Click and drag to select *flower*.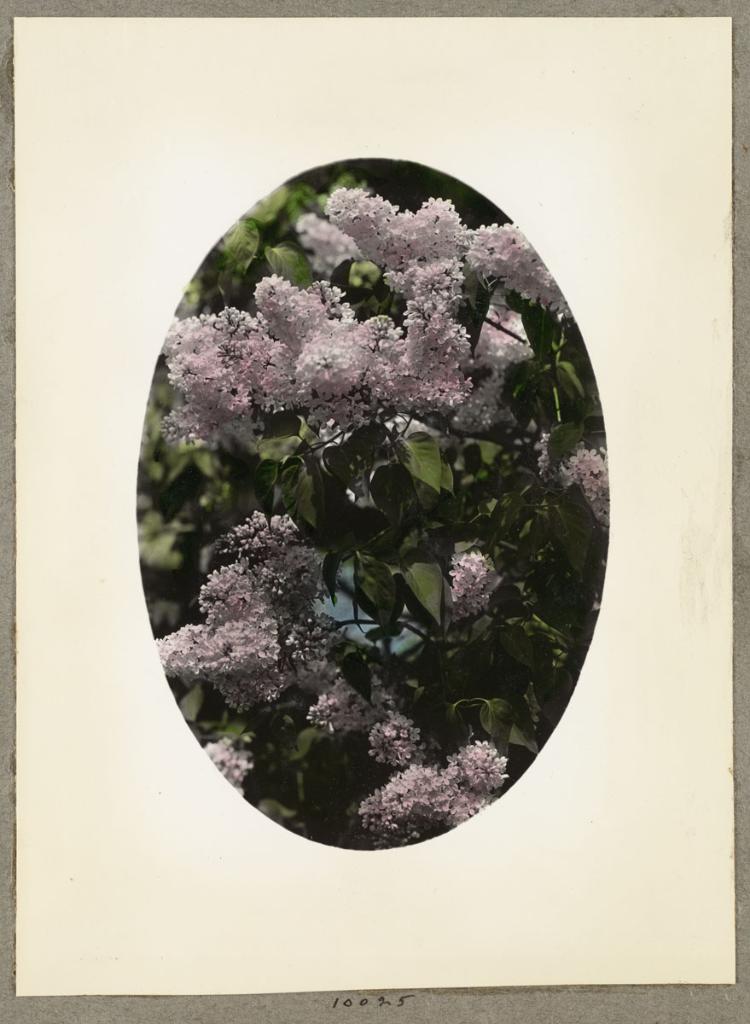
Selection: [left=304, top=681, right=373, bottom=732].
